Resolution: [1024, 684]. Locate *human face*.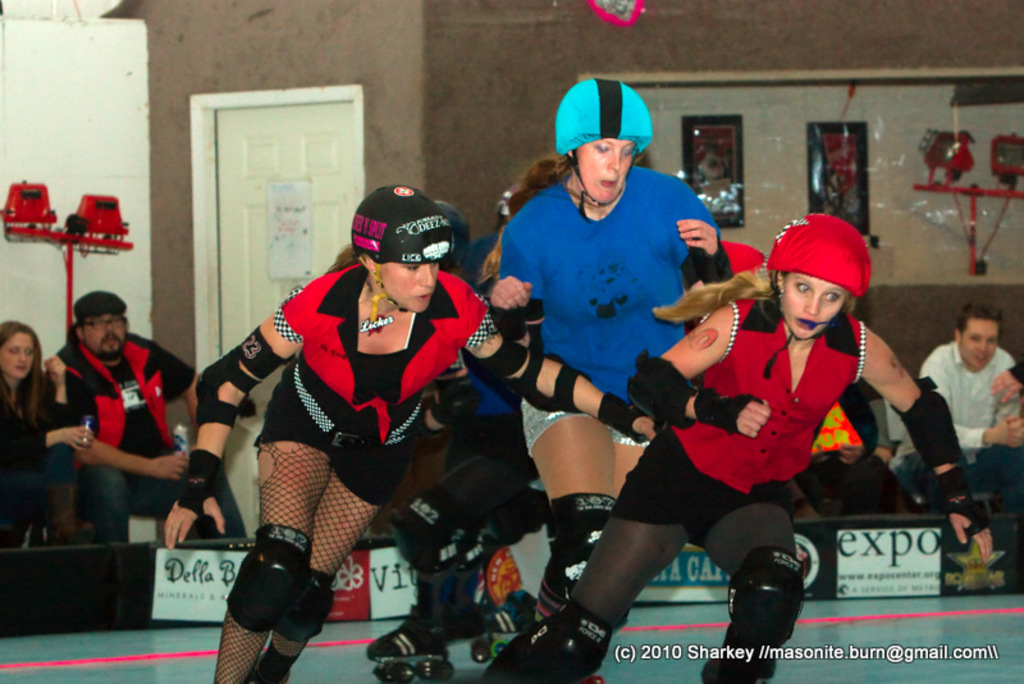
(960, 319, 996, 369).
